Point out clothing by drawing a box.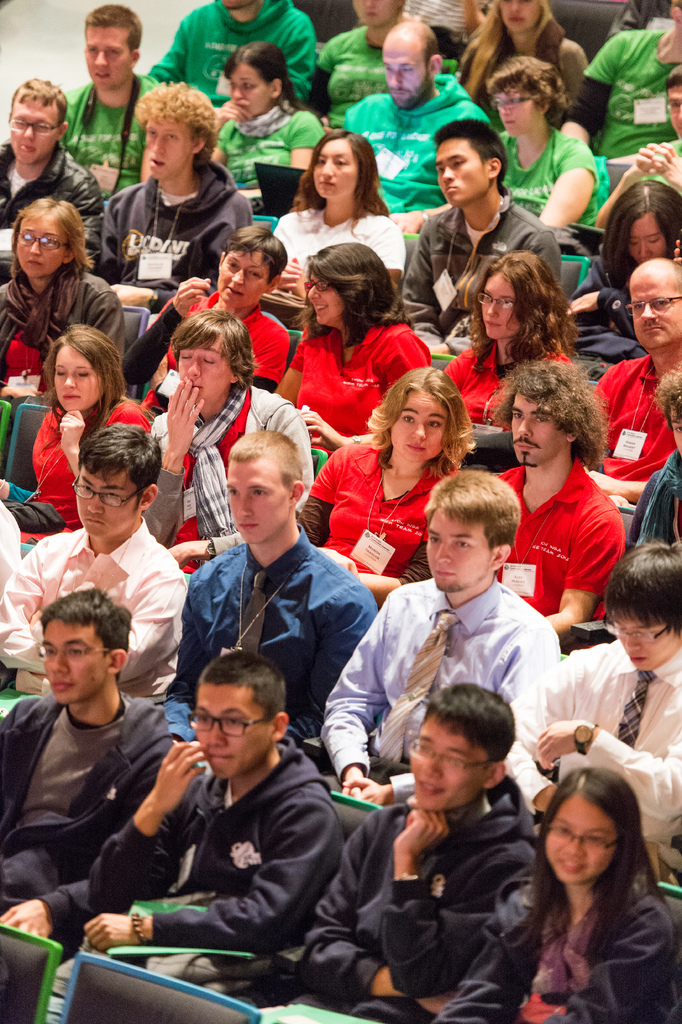
x1=67 y1=59 x2=154 y2=171.
